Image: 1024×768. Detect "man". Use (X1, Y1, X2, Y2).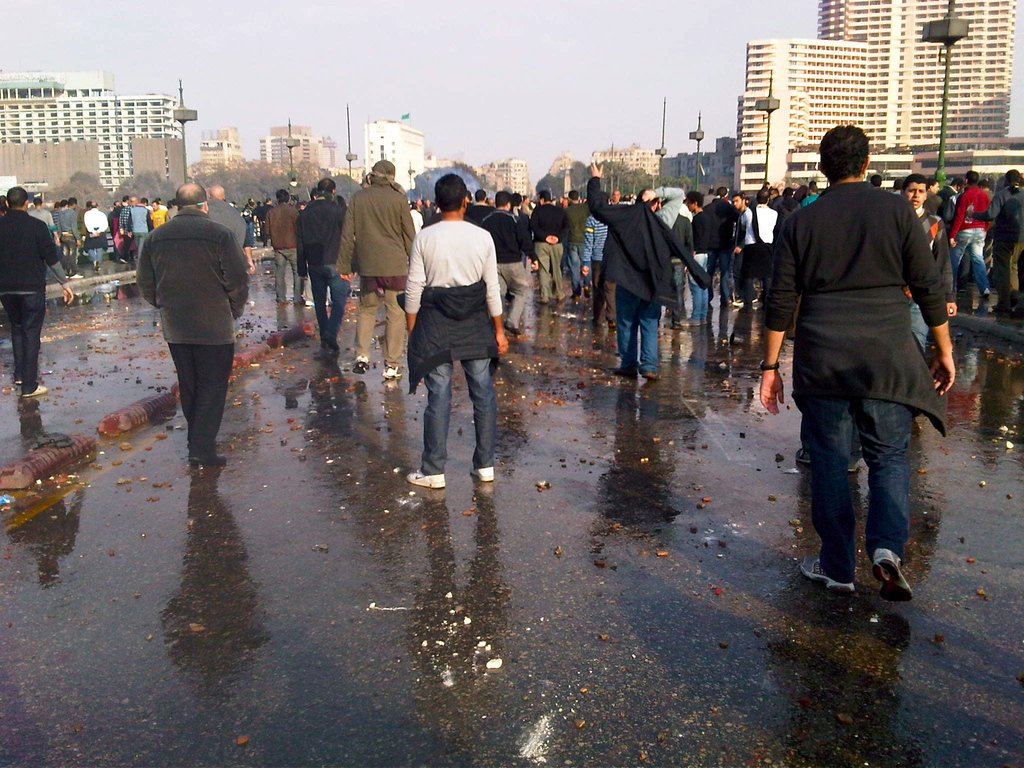
(29, 197, 65, 240).
